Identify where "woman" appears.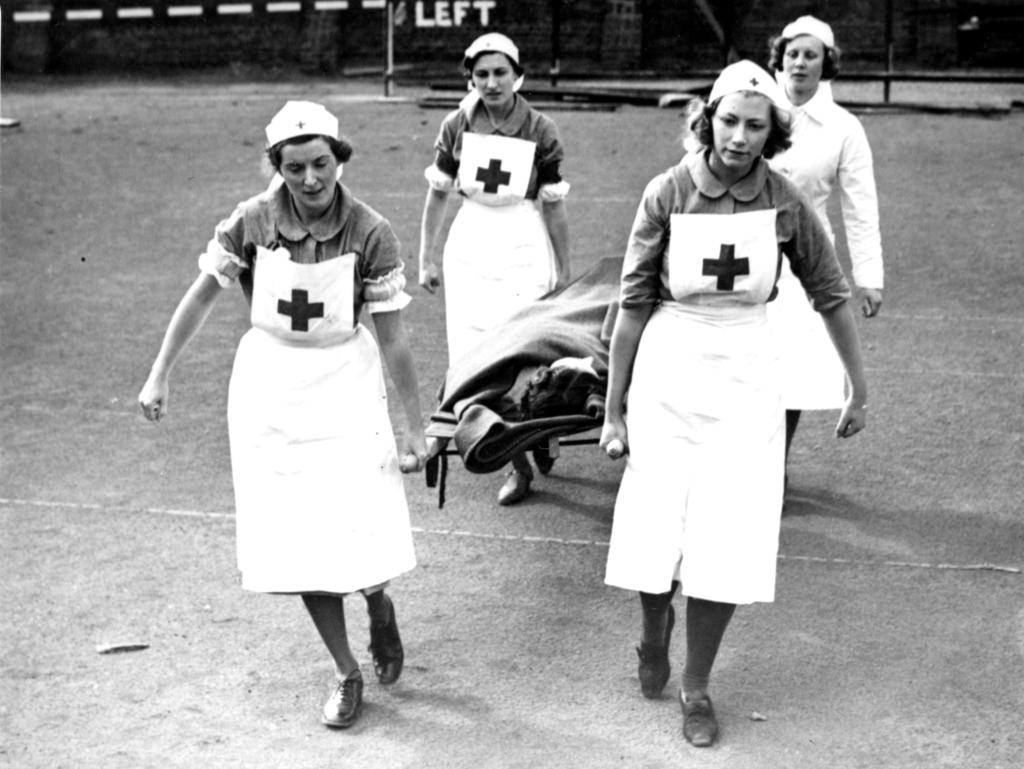
Appears at bbox=[599, 57, 872, 739].
